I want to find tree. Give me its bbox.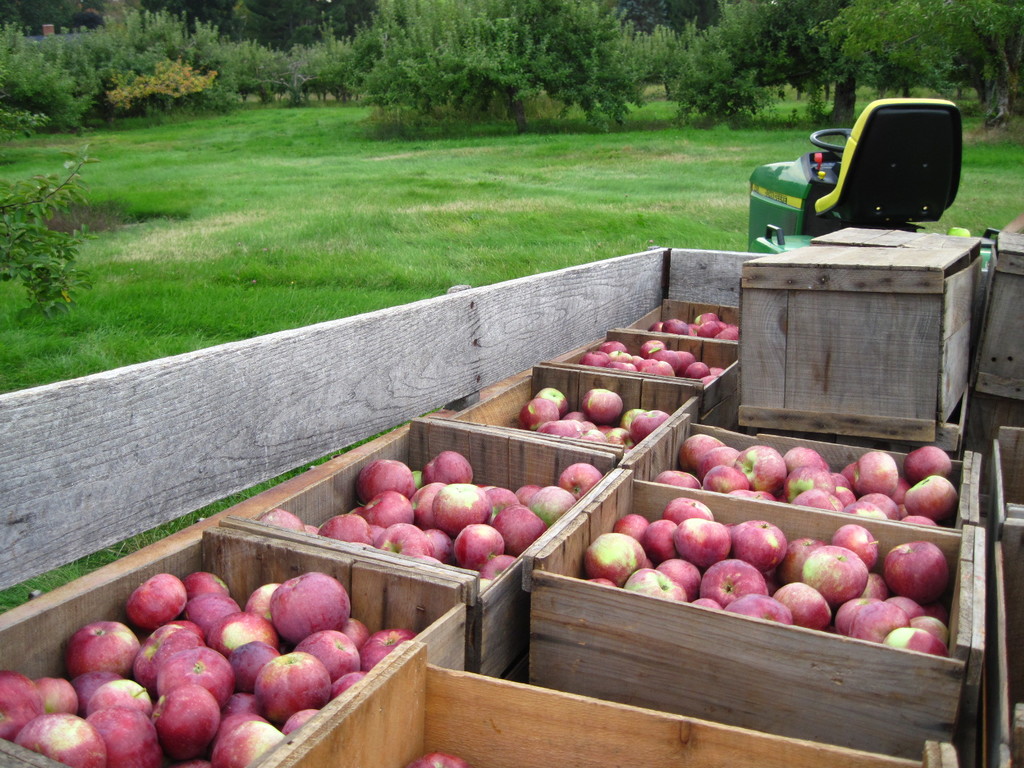
(left=362, top=0, right=660, bottom=134).
